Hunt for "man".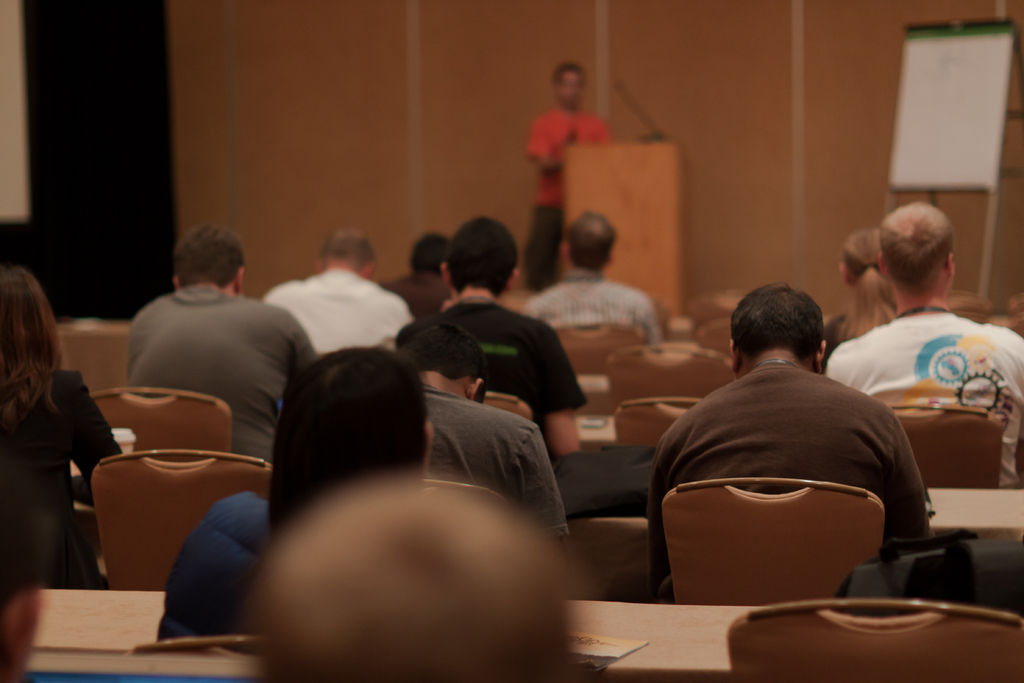
Hunted down at left=129, top=220, right=314, bottom=466.
